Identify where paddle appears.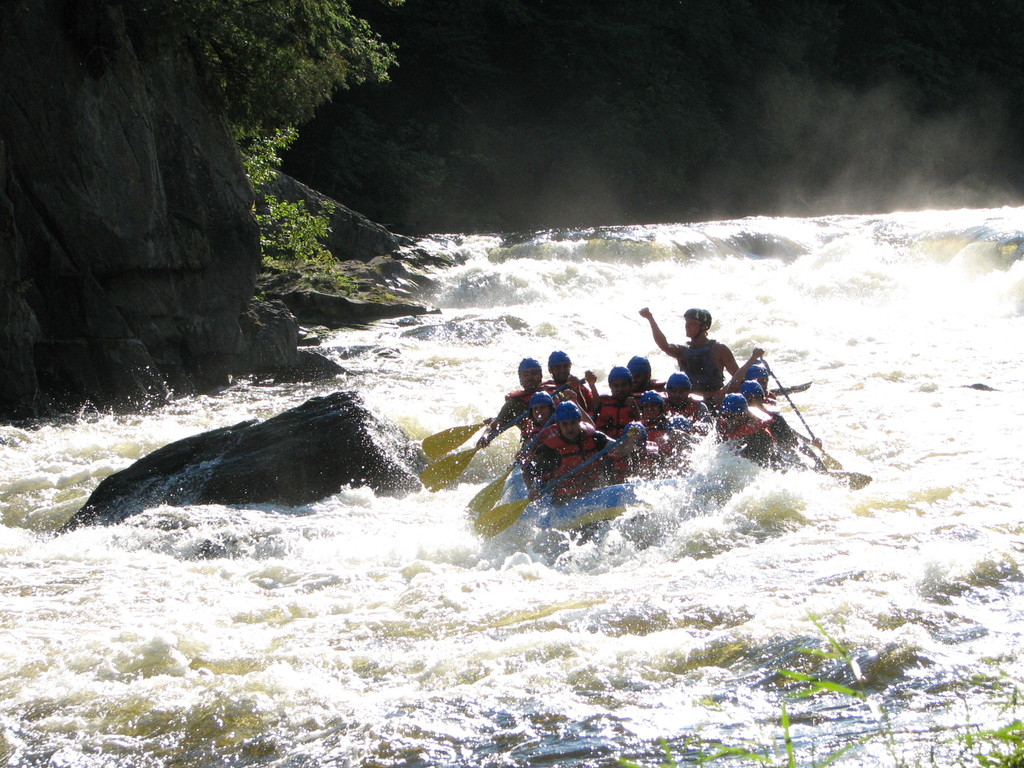
Appears at pyautogui.locateOnScreen(416, 444, 482, 494).
